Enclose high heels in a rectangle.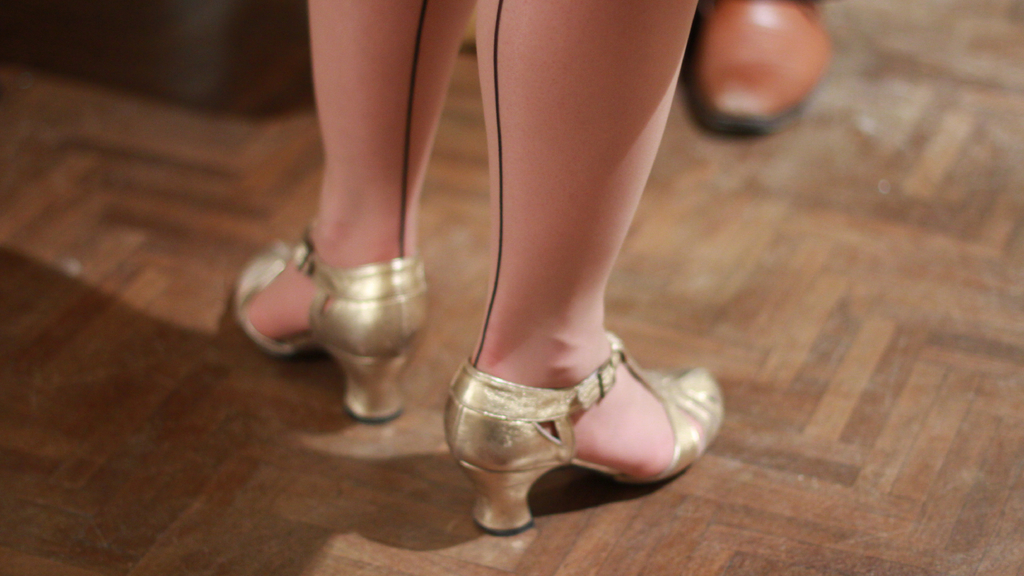
{"left": 442, "top": 329, "right": 724, "bottom": 533}.
